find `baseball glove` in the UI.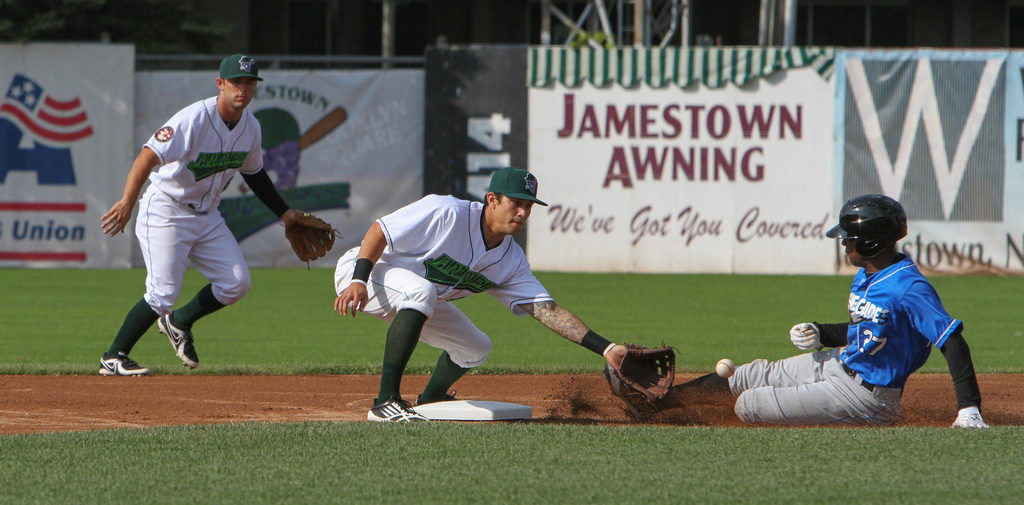
UI element at box(616, 340, 684, 400).
